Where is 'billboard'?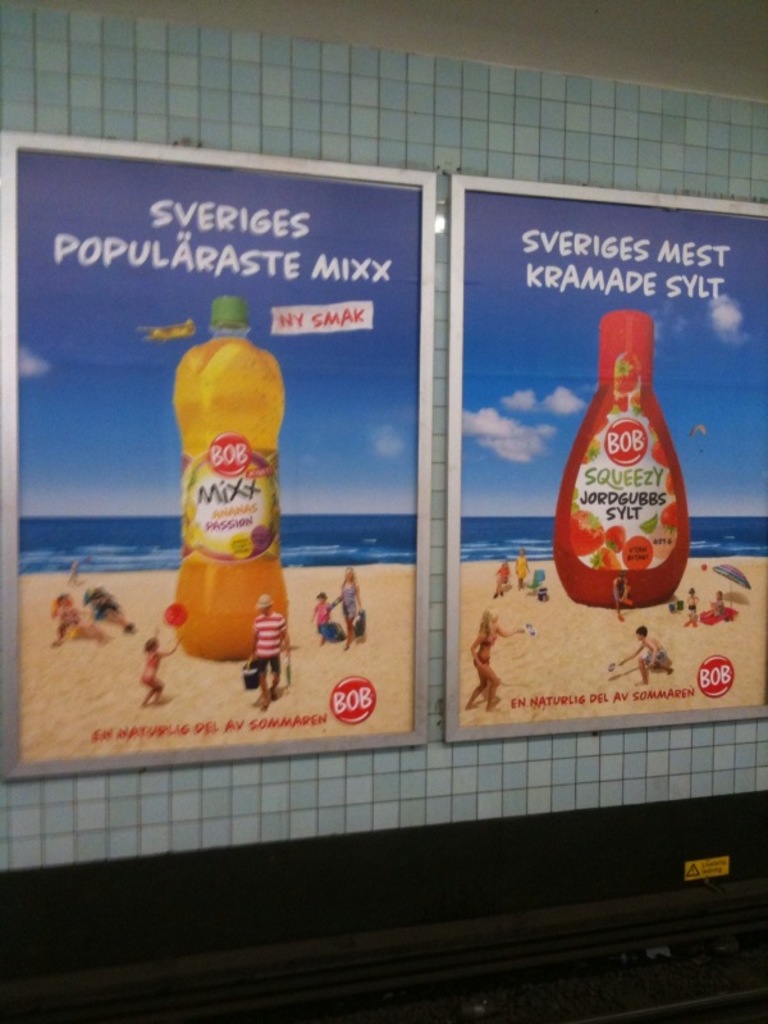
[left=0, top=146, right=425, bottom=765].
